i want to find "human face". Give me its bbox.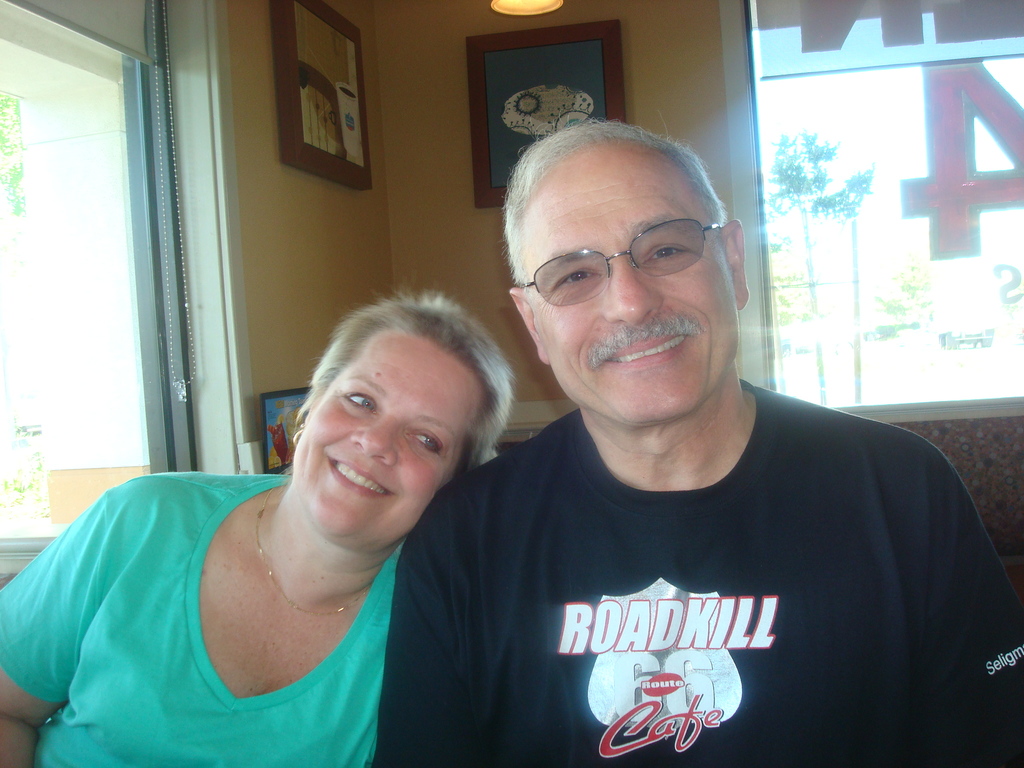
[291,326,495,556].
